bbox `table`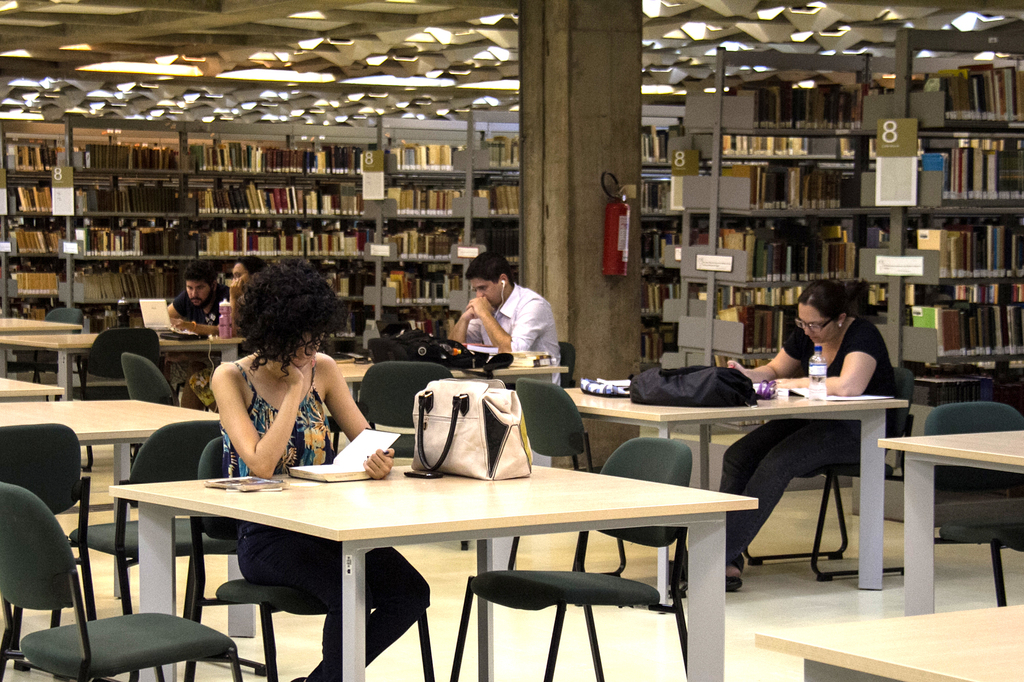
(0, 333, 246, 395)
